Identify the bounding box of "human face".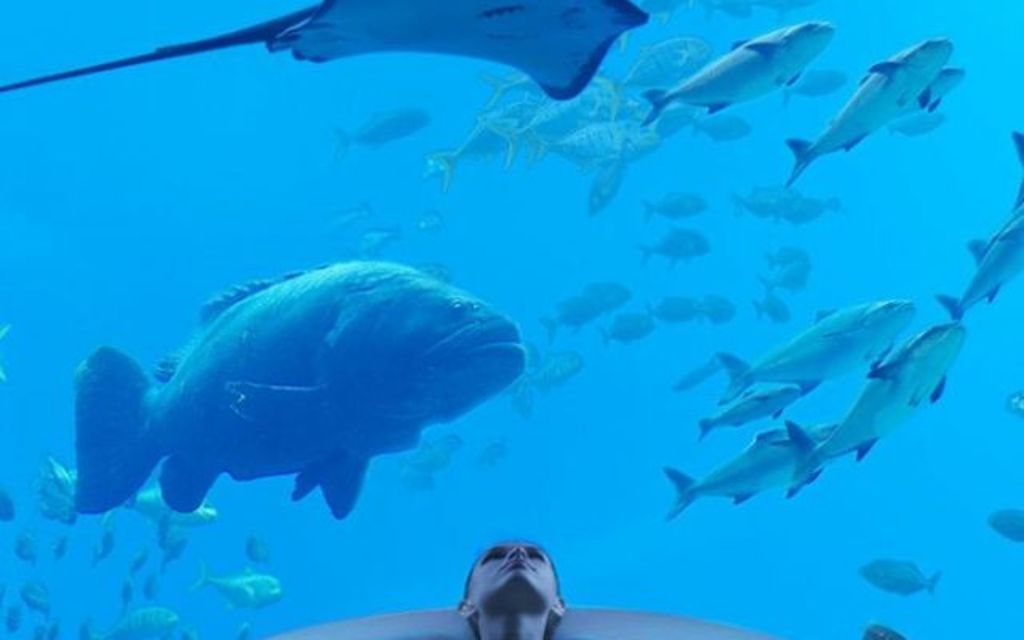
(466,533,558,598).
